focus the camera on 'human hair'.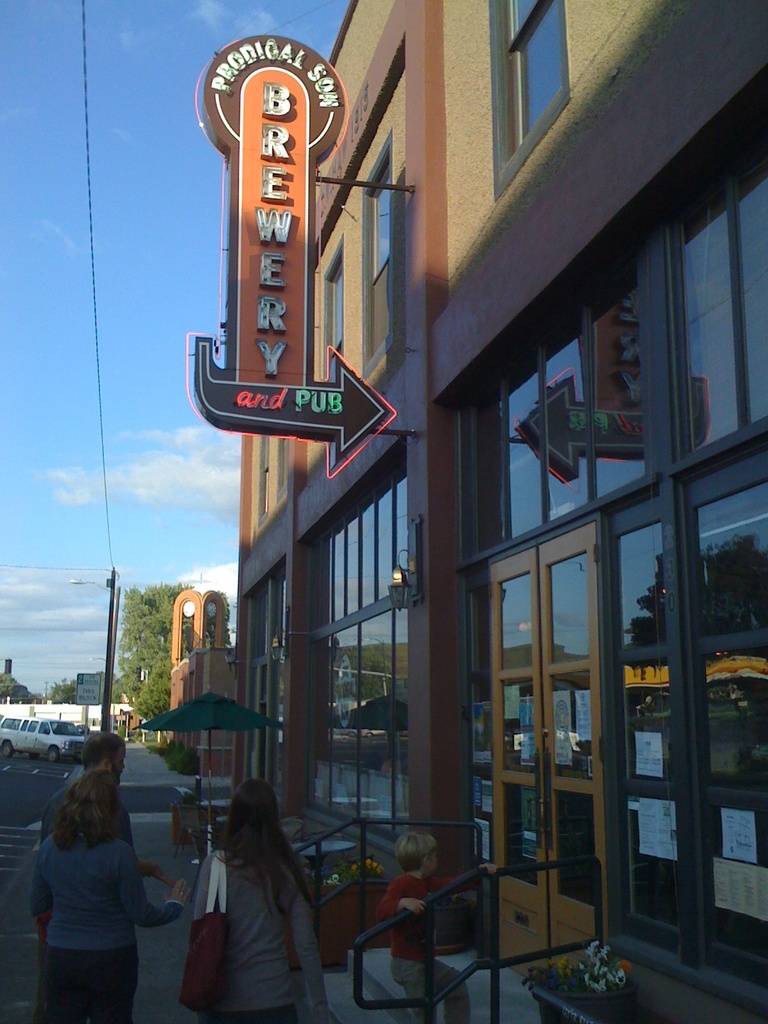
Focus region: locate(52, 772, 118, 846).
